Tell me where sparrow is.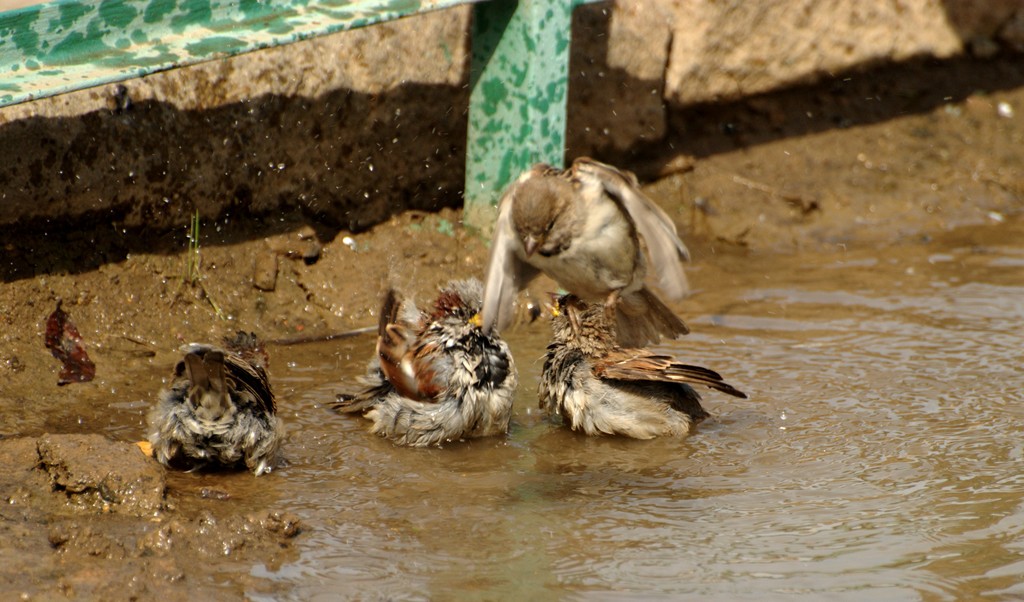
sparrow is at [537,301,746,443].
